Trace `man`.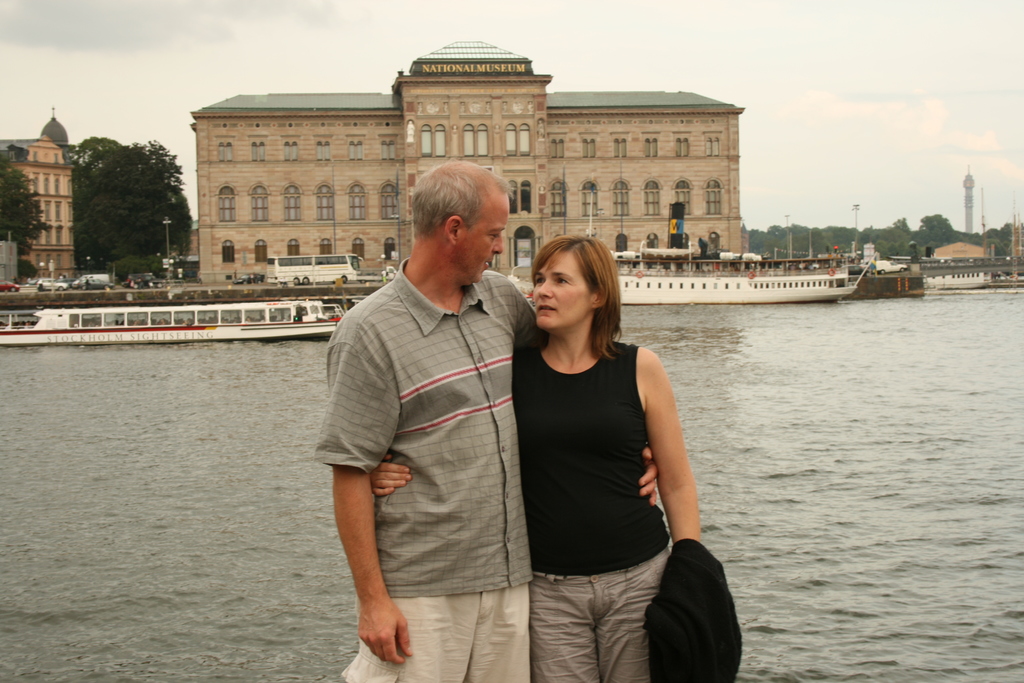
Traced to l=314, t=156, r=657, b=682.
